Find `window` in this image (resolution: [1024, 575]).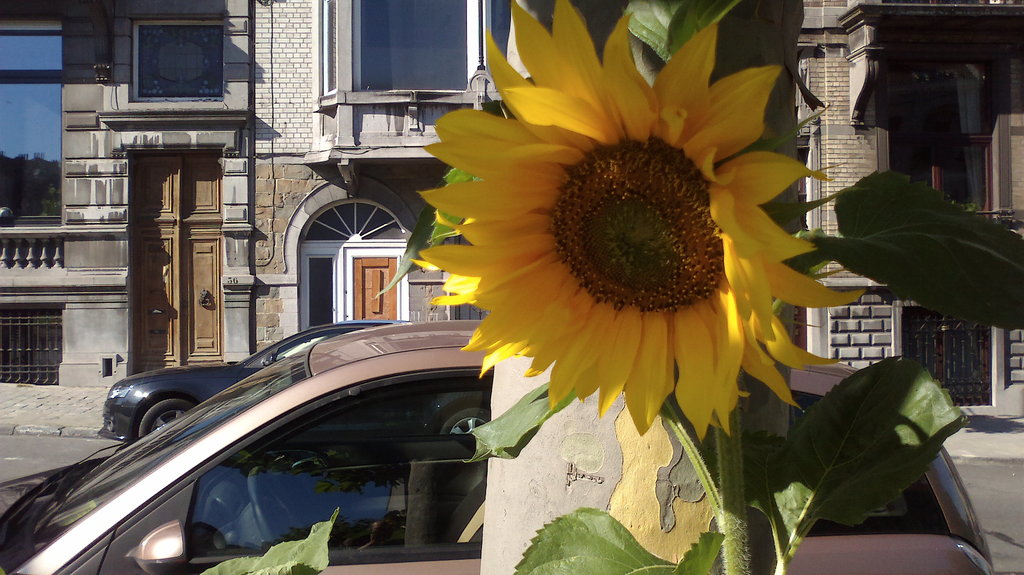
bbox(0, 21, 63, 225).
